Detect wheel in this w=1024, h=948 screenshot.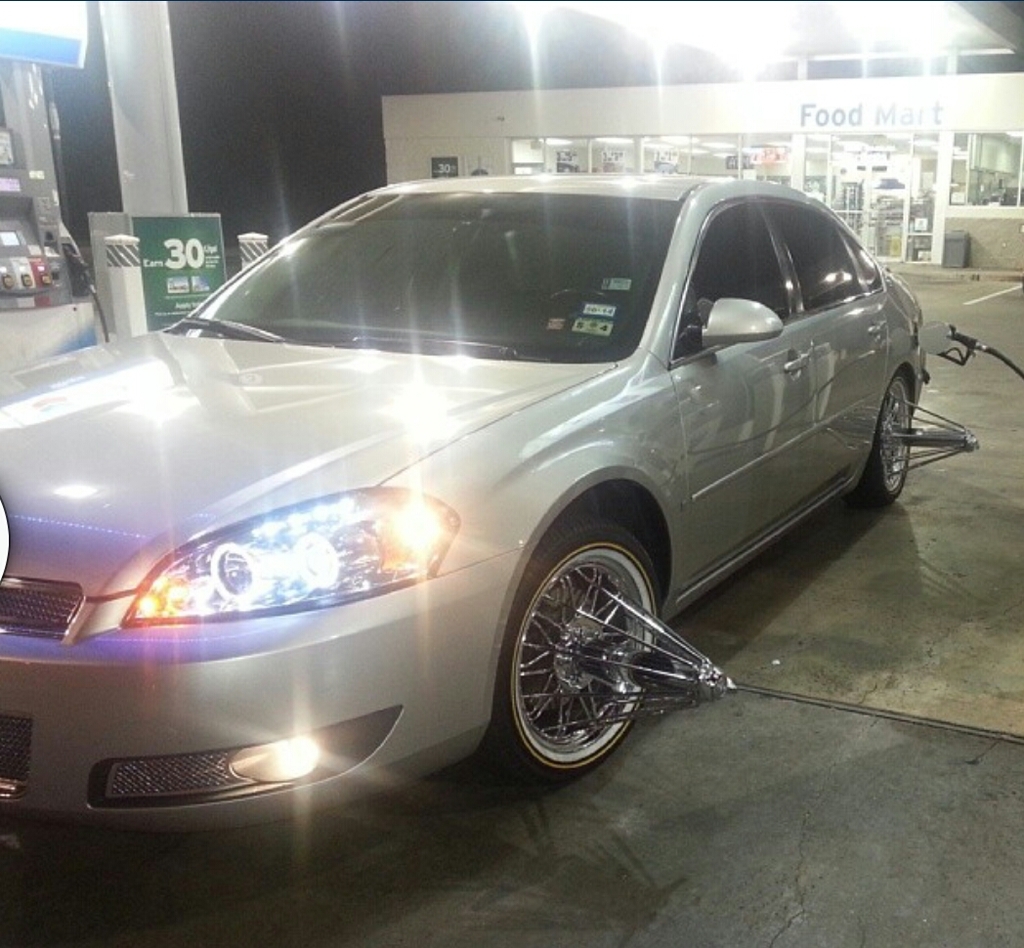
Detection: box(485, 513, 709, 768).
